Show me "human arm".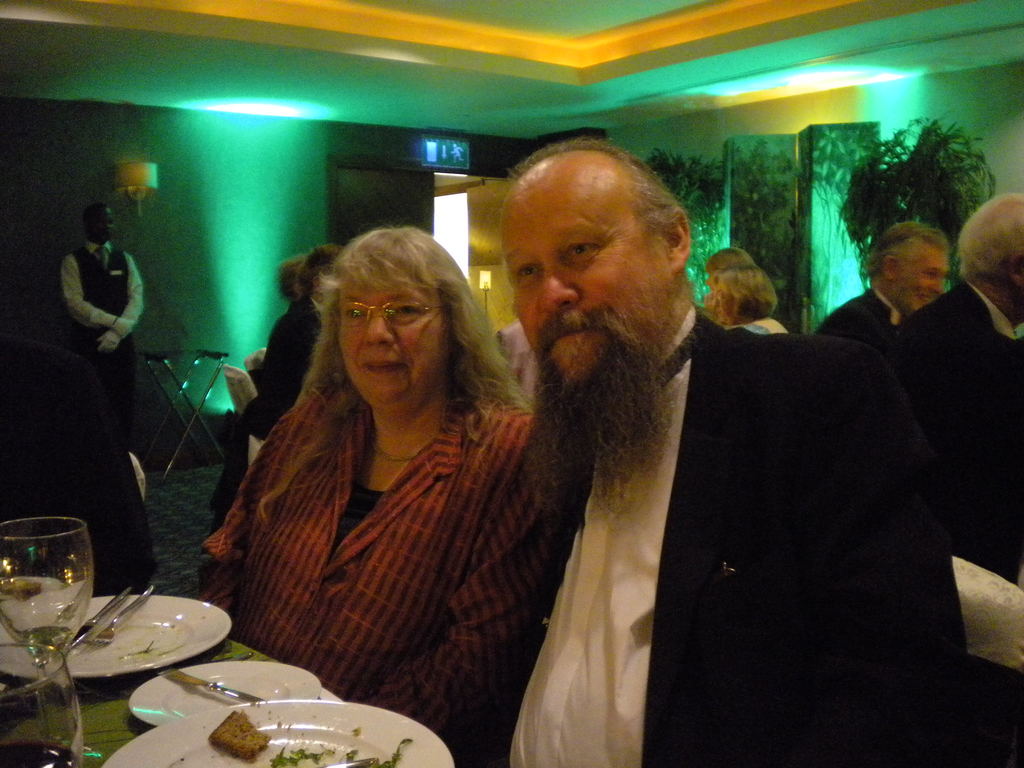
"human arm" is here: select_region(348, 422, 575, 735).
